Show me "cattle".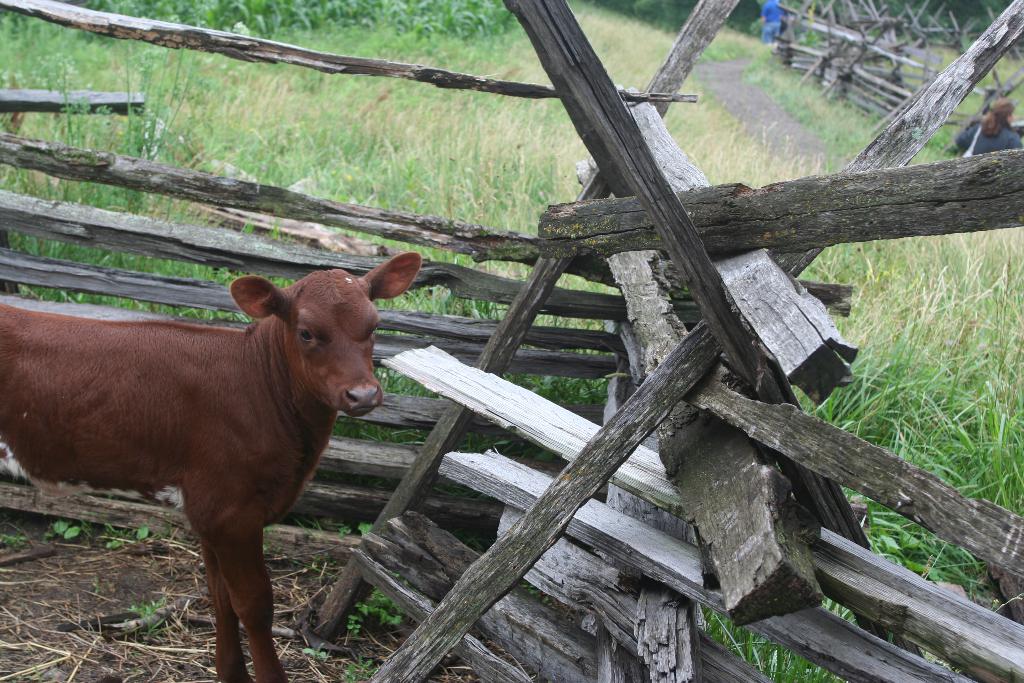
"cattle" is here: rect(0, 239, 380, 675).
